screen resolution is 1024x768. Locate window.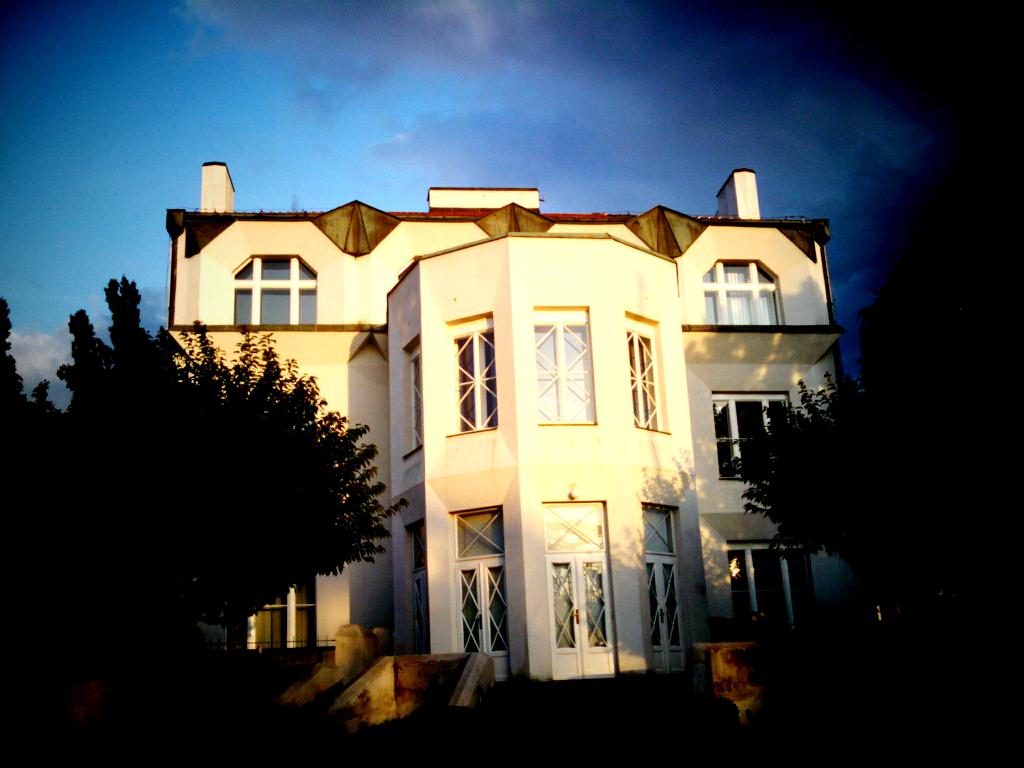
<region>701, 264, 783, 324</region>.
